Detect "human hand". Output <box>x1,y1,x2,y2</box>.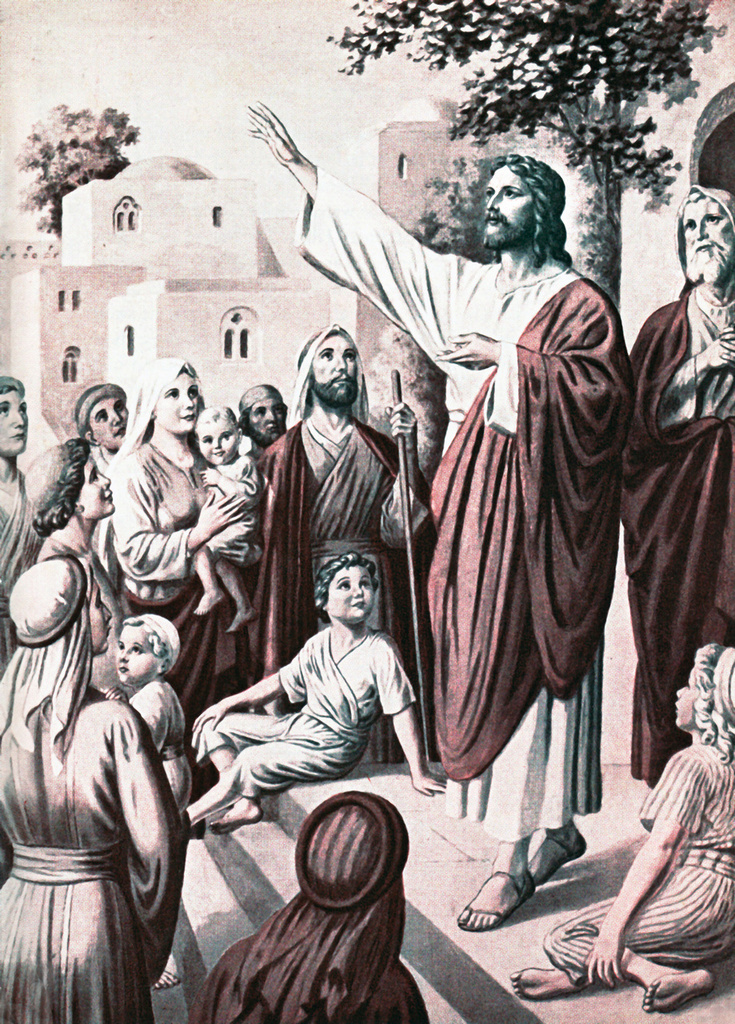
<box>237,102,341,186</box>.
